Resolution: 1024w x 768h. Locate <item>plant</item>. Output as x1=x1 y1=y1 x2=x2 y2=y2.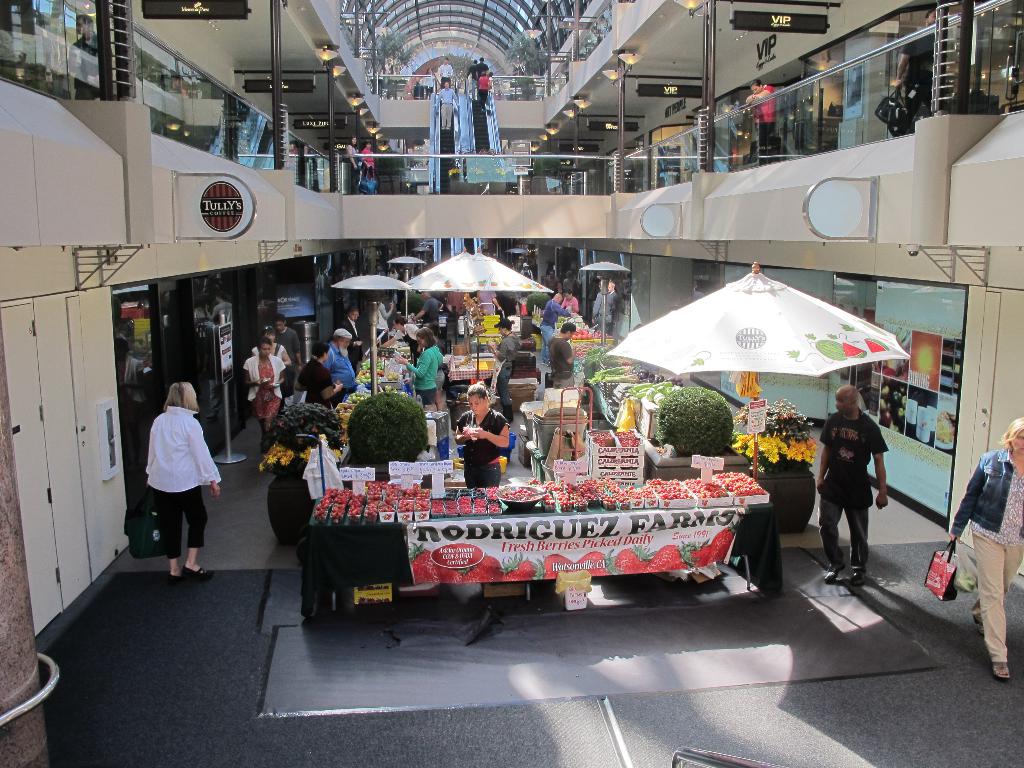
x1=257 y1=399 x2=346 y2=474.
